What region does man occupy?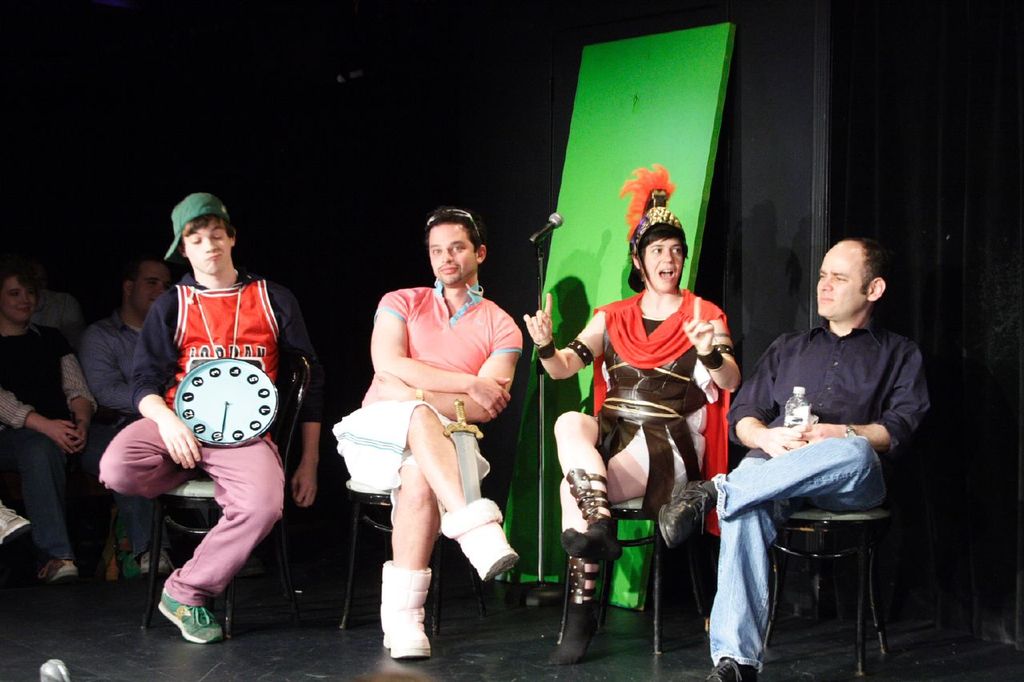
75/253/173/578.
